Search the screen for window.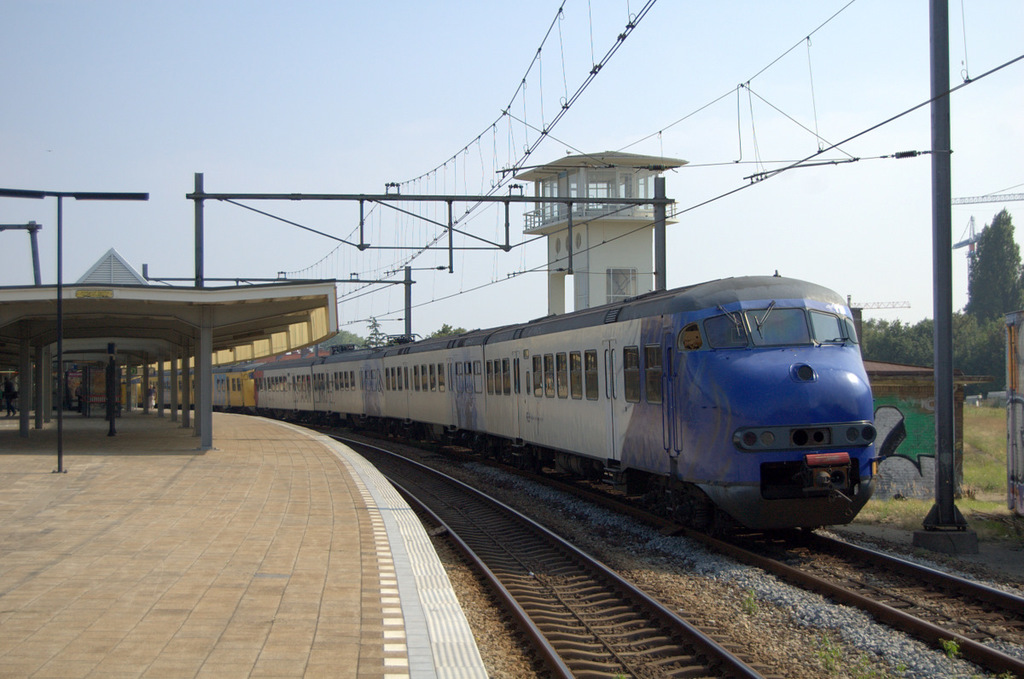
Found at bbox=[404, 367, 408, 388].
